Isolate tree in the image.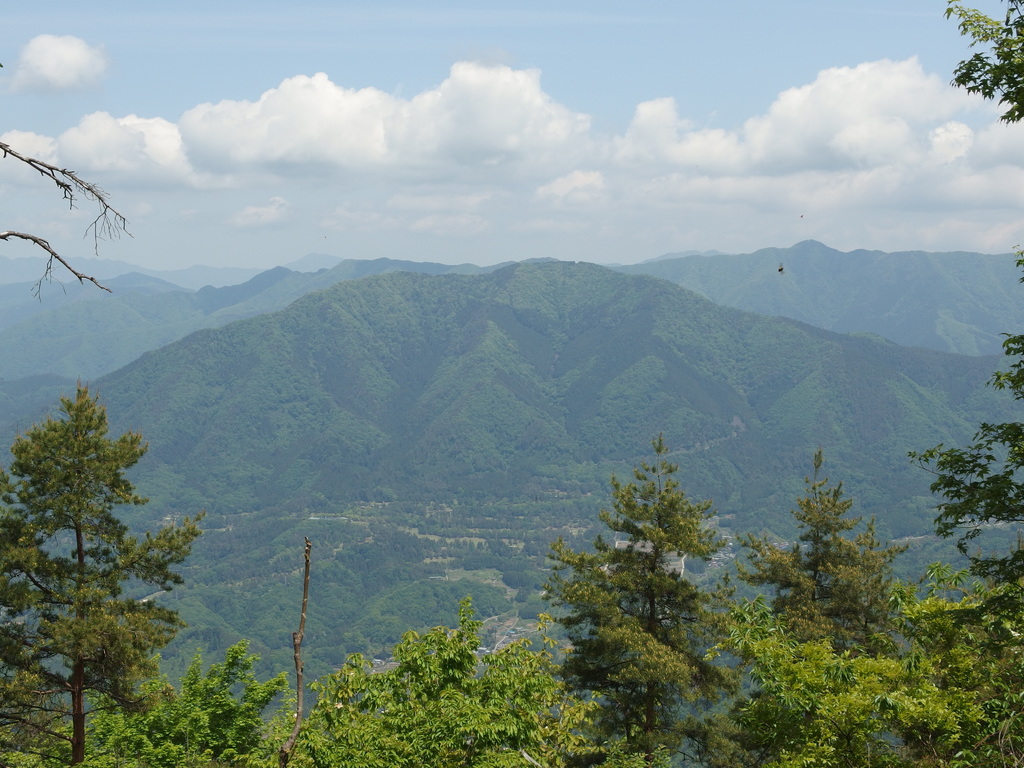
Isolated region: 895 550 1023 764.
